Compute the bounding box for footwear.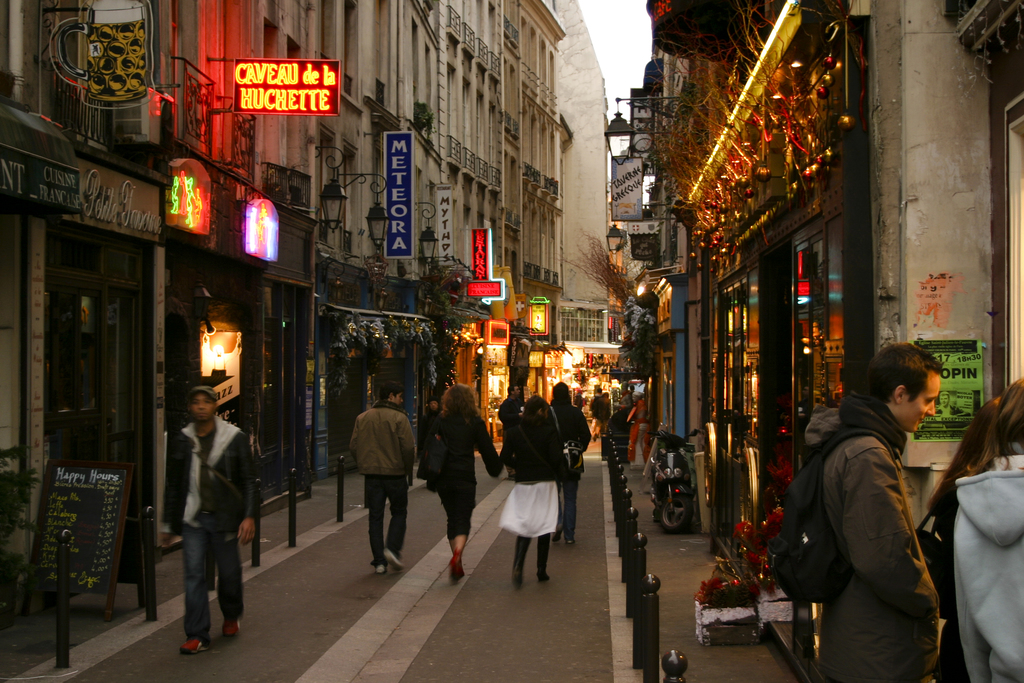
[left=551, top=523, right=563, bottom=545].
